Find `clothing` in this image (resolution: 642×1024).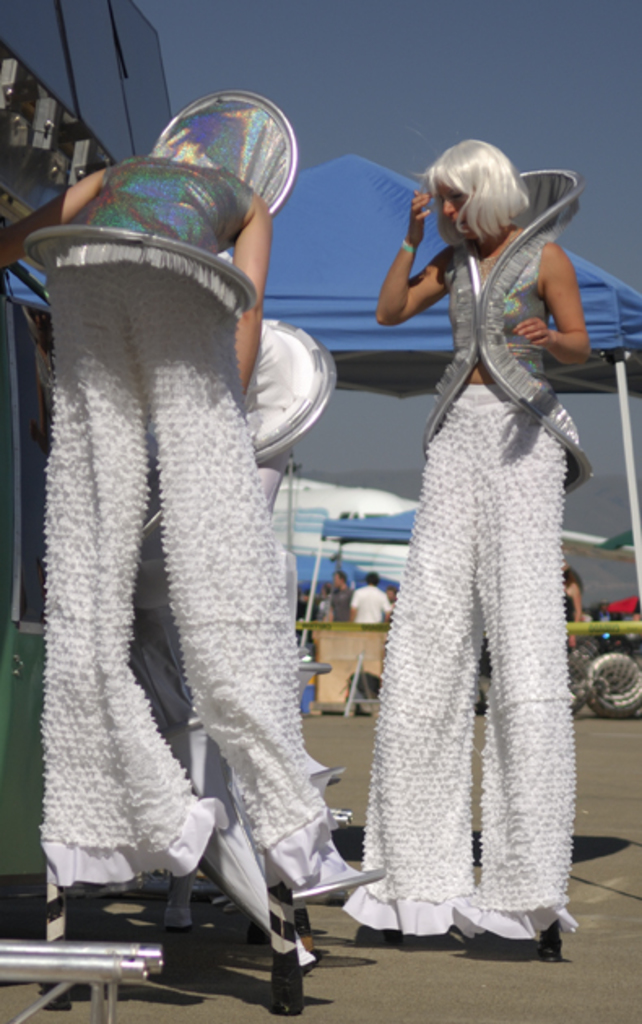
box(15, 93, 338, 1023).
